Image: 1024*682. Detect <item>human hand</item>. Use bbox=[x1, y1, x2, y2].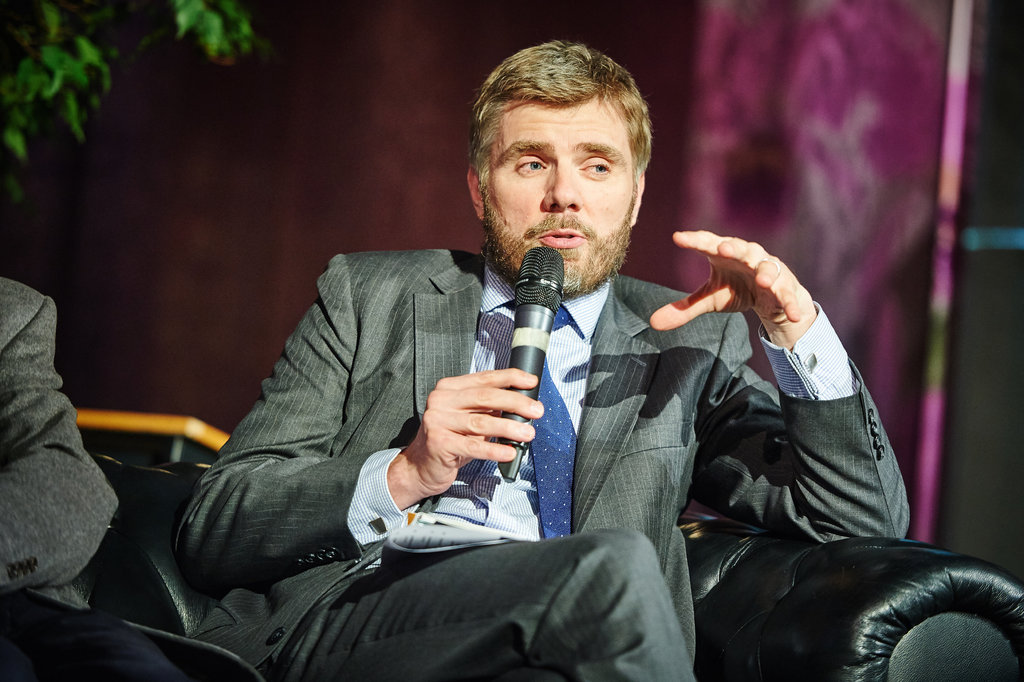
bbox=[673, 206, 820, 363].
